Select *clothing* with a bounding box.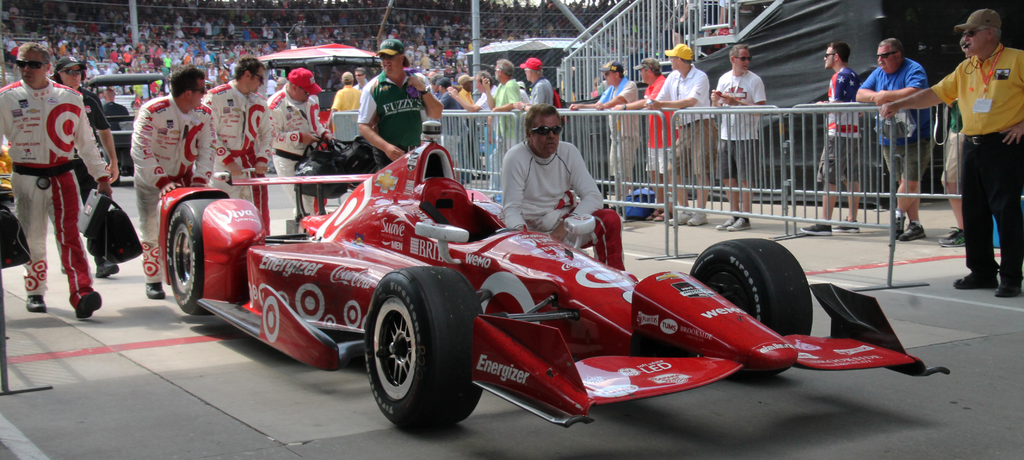
[left=200, top=79, right=274, bottom=199].
